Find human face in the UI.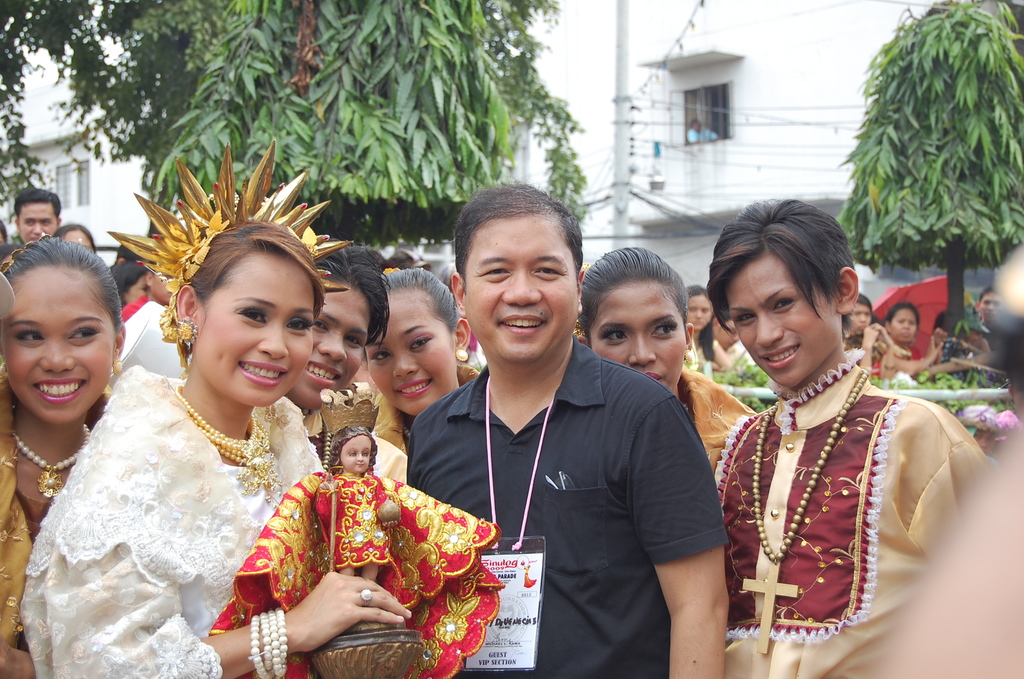
UI element at [851,303,872,336].
